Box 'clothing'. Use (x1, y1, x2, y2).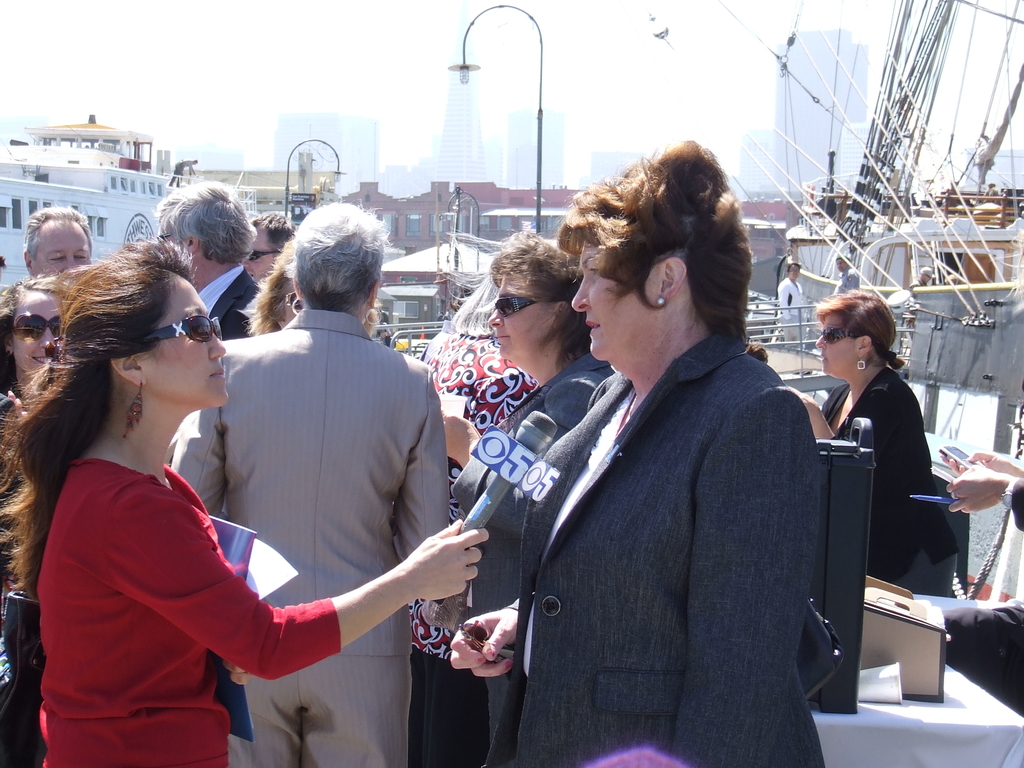
(909, 275, 931, 305).
